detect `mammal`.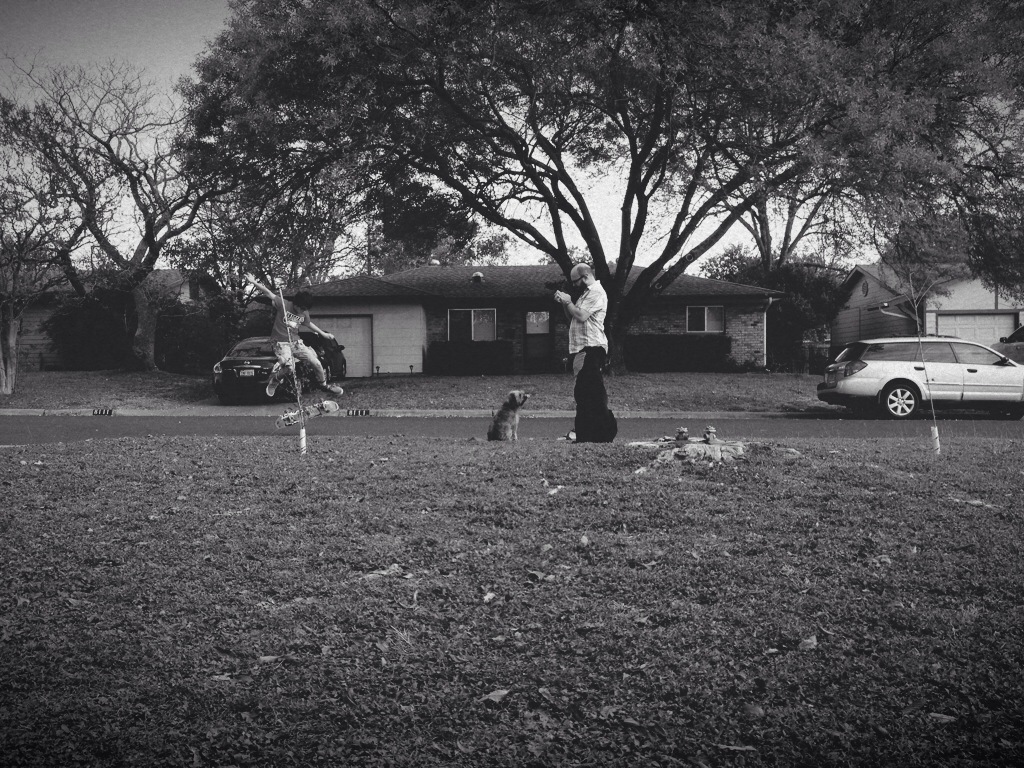
Detected at select_region(243, 271, 343, 395).
